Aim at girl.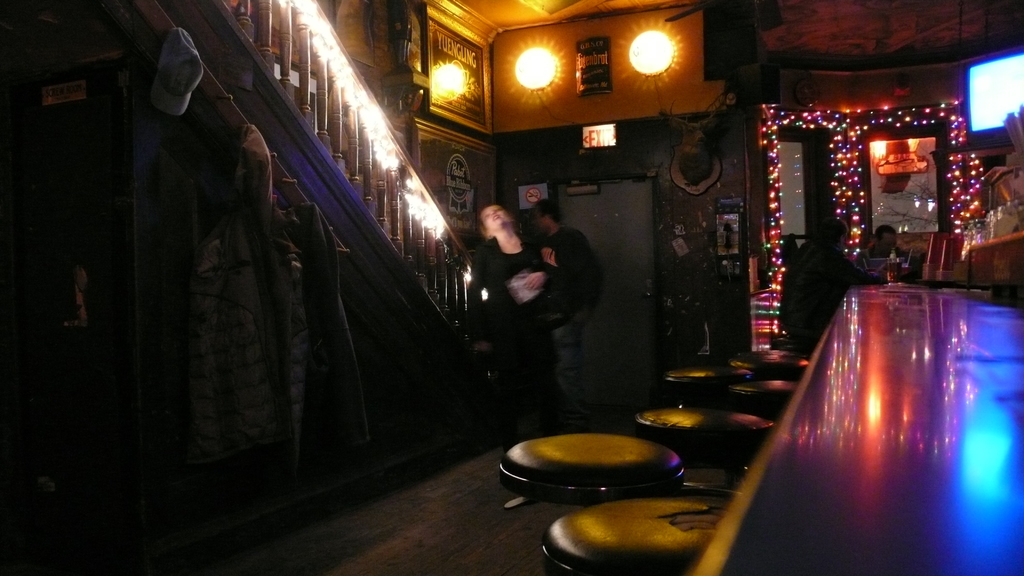
Aimed at [left=473, top=204, right=566, bottom=419].
